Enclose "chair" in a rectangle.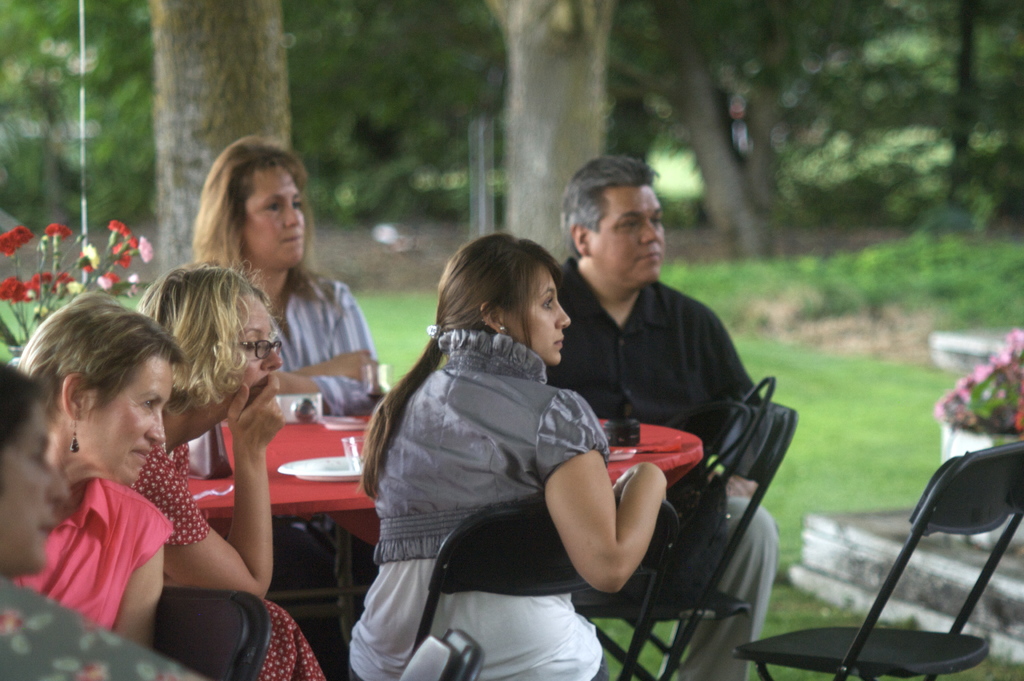
(x1=399, y1=628, x2=492, y2=680).
